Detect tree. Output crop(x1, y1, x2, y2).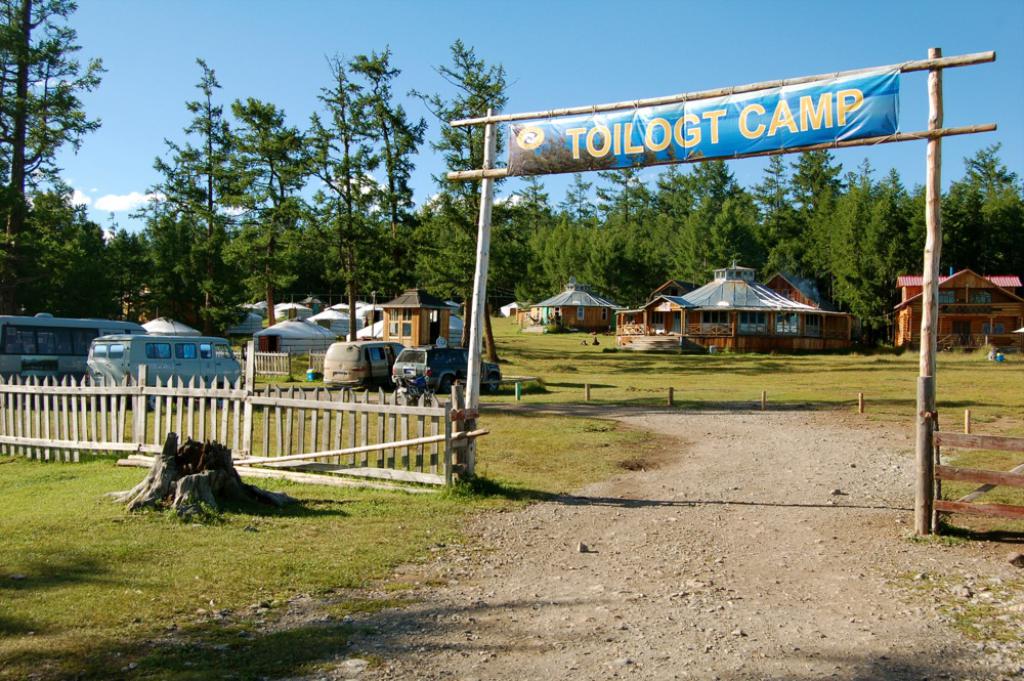
crop(349, 42, 449, 315).
